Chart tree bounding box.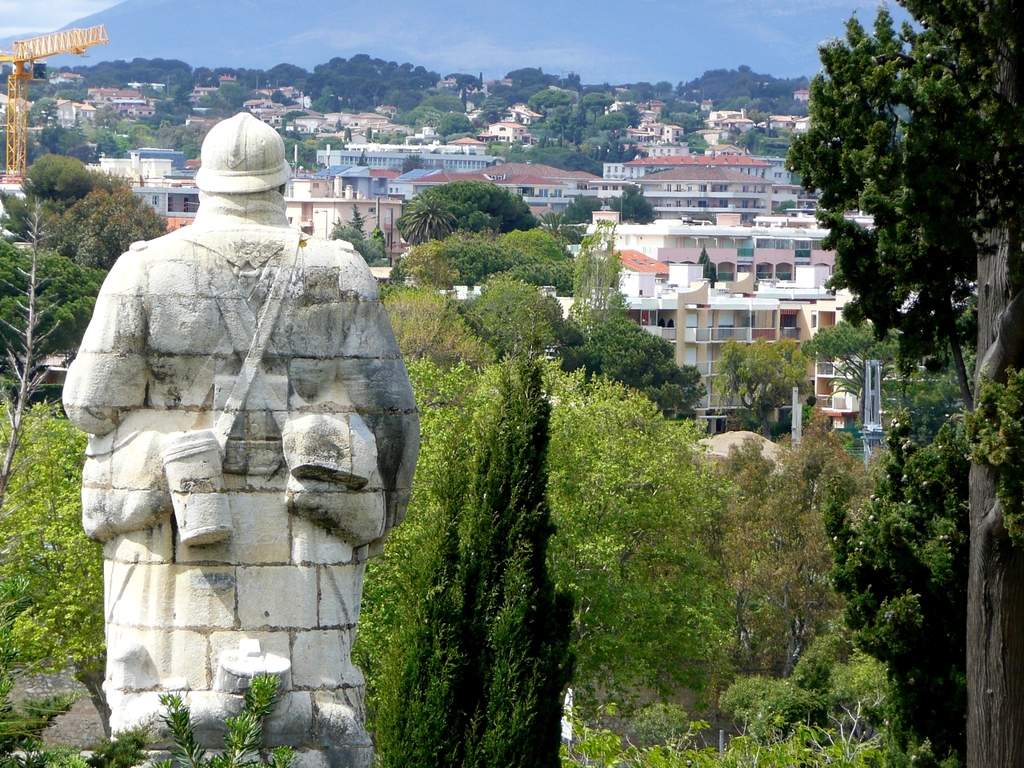
Charted: (0, 234, 111, 362).
